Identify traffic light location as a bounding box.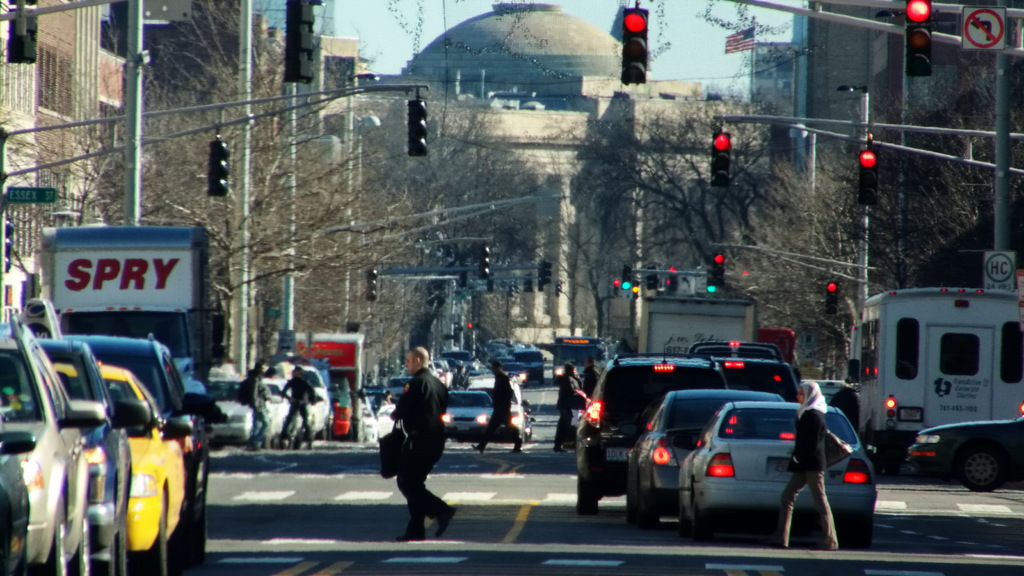
box=[826, 275, 837, 316].
